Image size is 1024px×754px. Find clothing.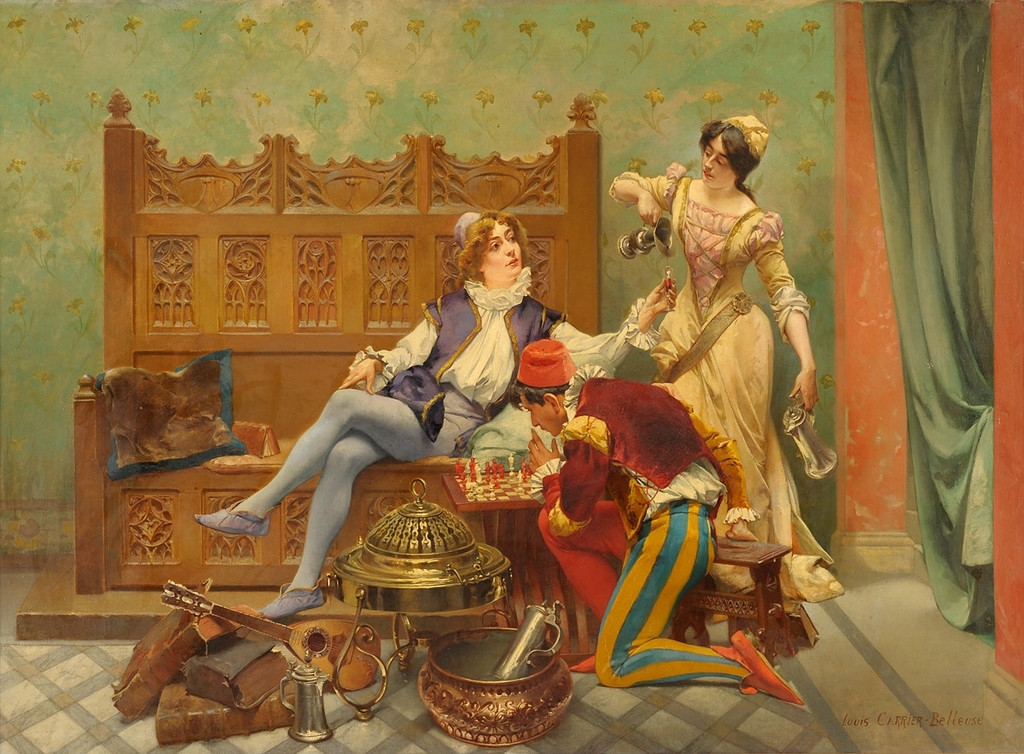
(616,139,817,595).
